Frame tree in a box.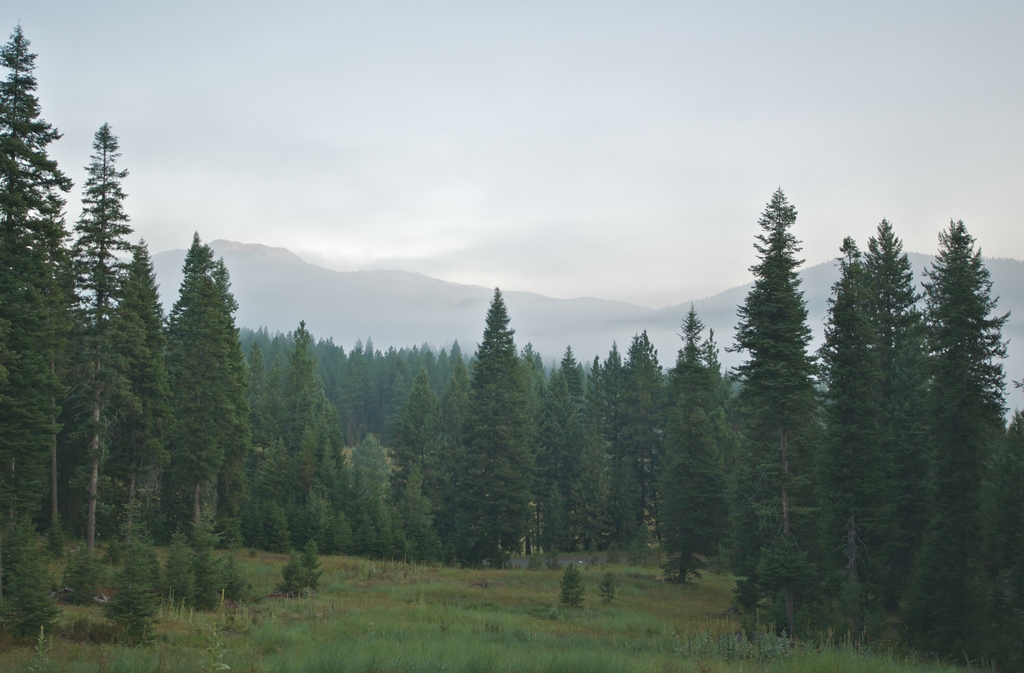
BBox(328, 425, 448, 559).
